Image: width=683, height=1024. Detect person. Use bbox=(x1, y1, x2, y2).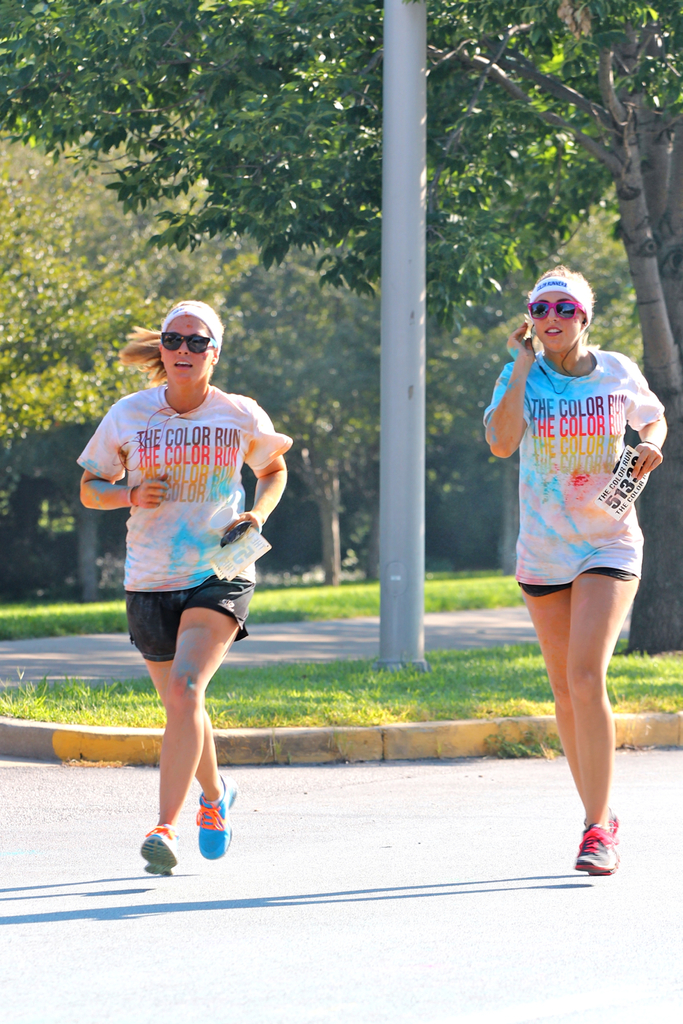
bbox=(97, 283, 285, 913).
